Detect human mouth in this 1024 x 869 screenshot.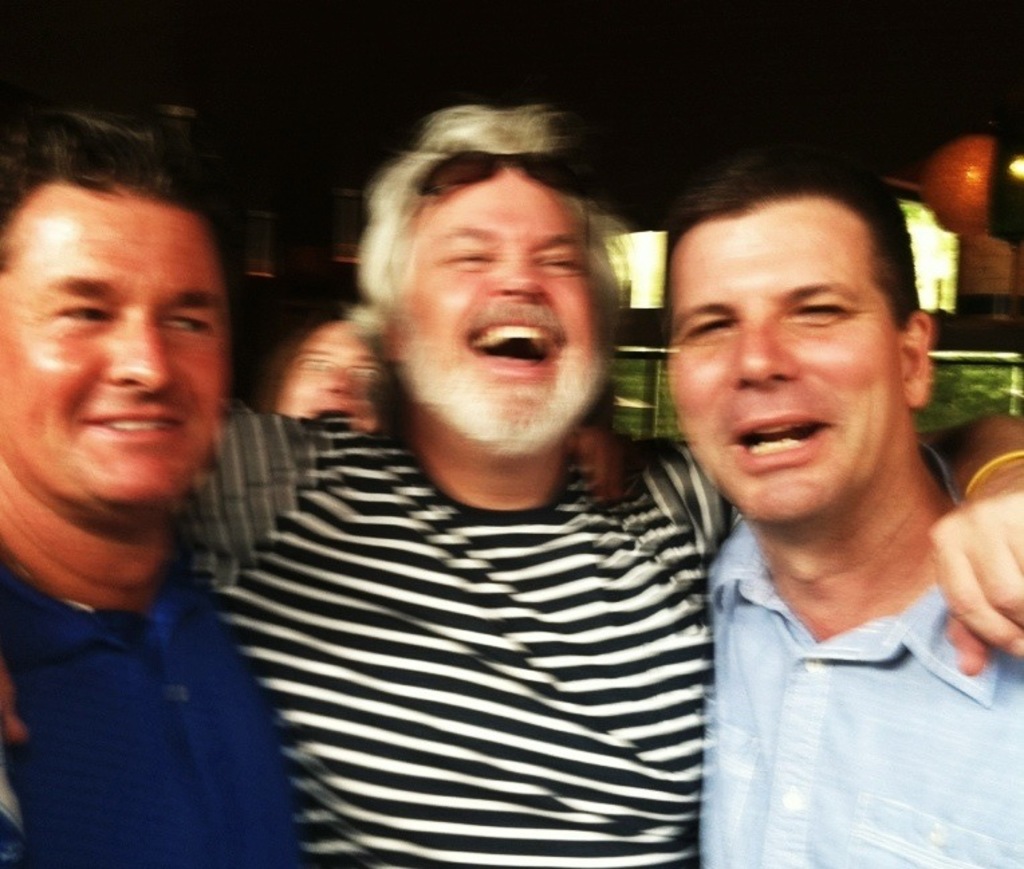
Detection: <region>729, 416, 840, 471</region>.
